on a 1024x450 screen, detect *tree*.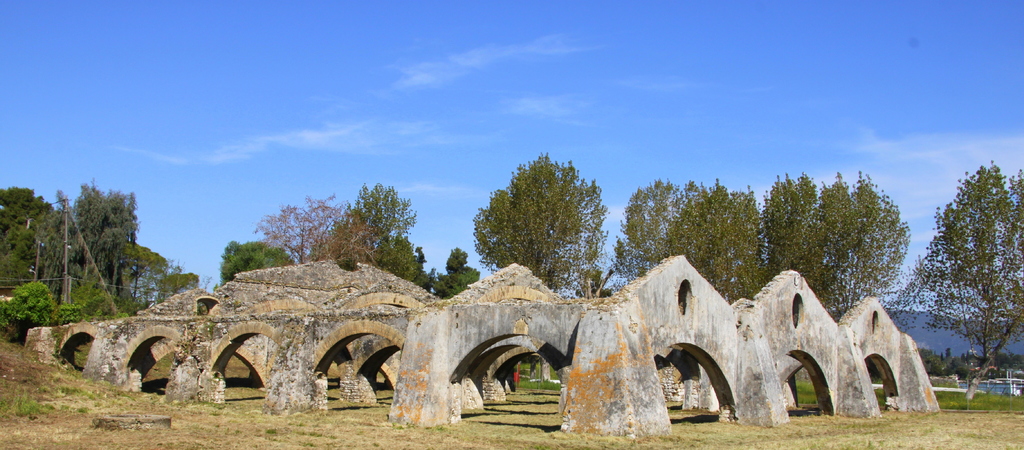
bbox(607, 172, 745, 299).
